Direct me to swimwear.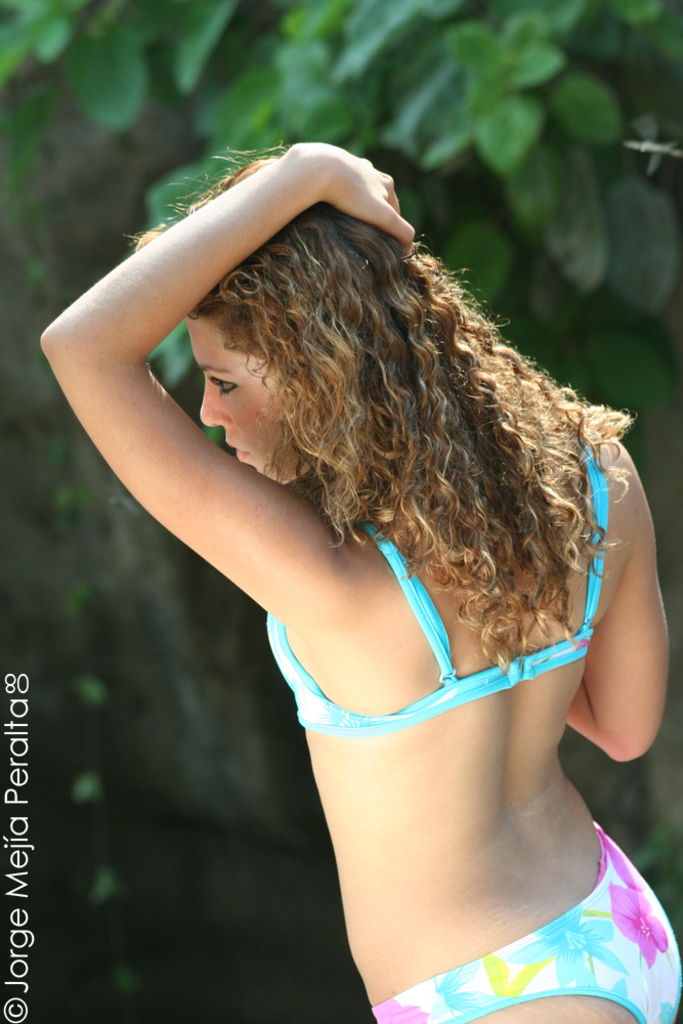
Direction: 258,505,614,735.
